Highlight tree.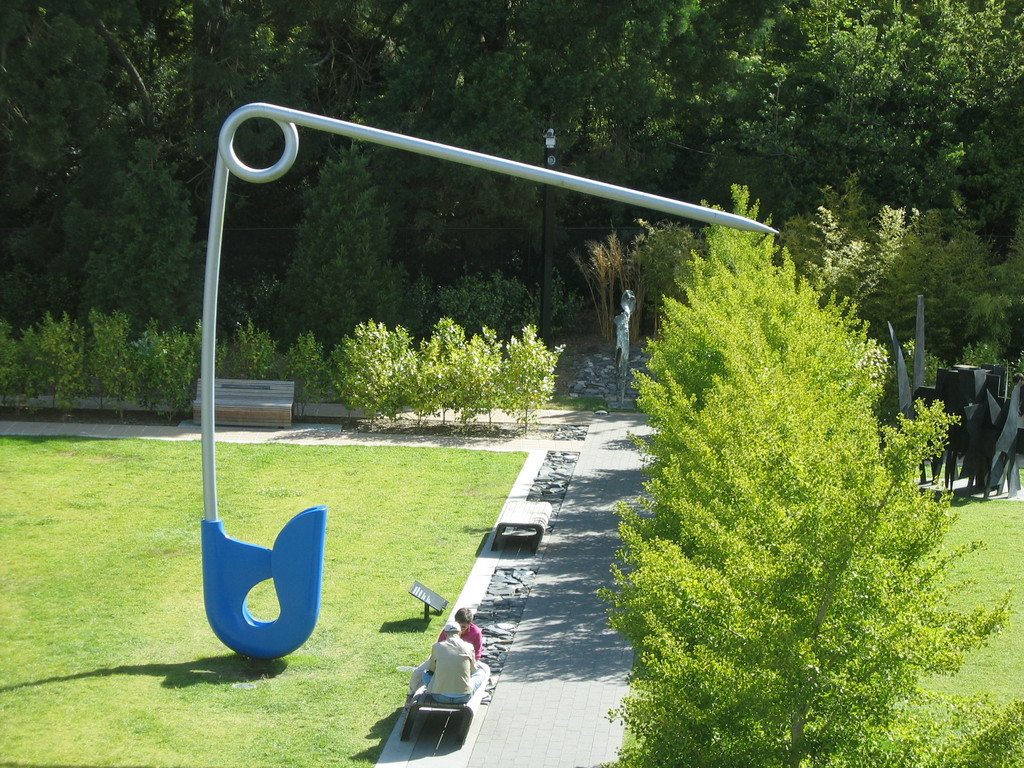
Highlighted region: 742:0:918:223.
